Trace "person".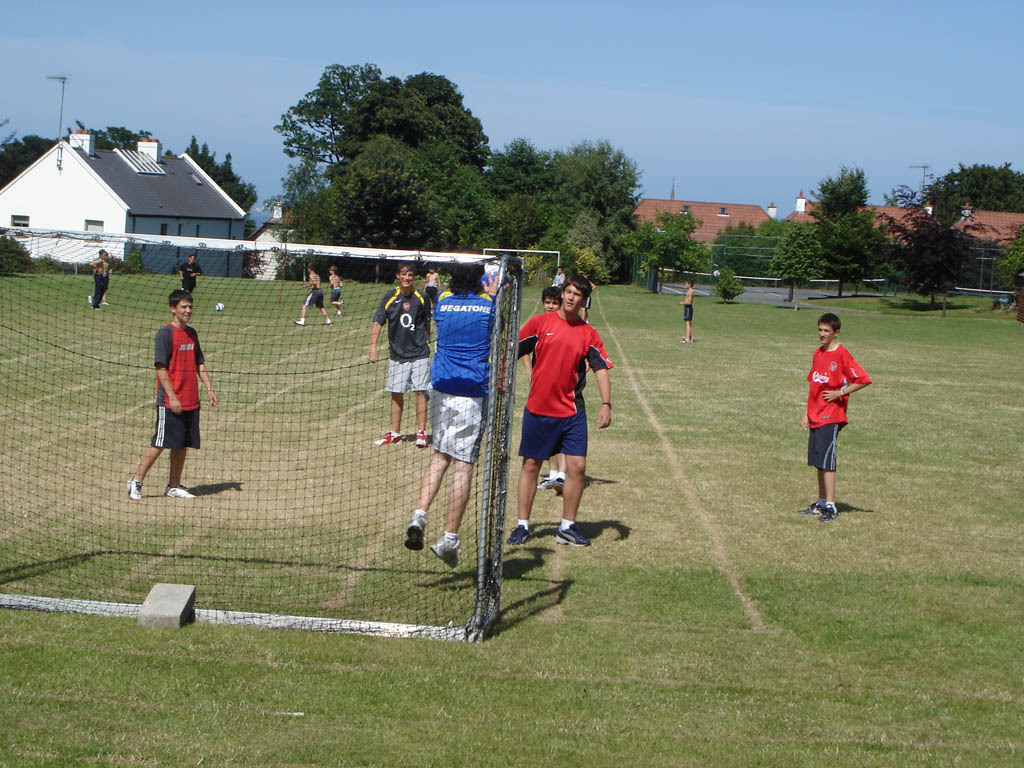
Traced to 501,270,616,550.
